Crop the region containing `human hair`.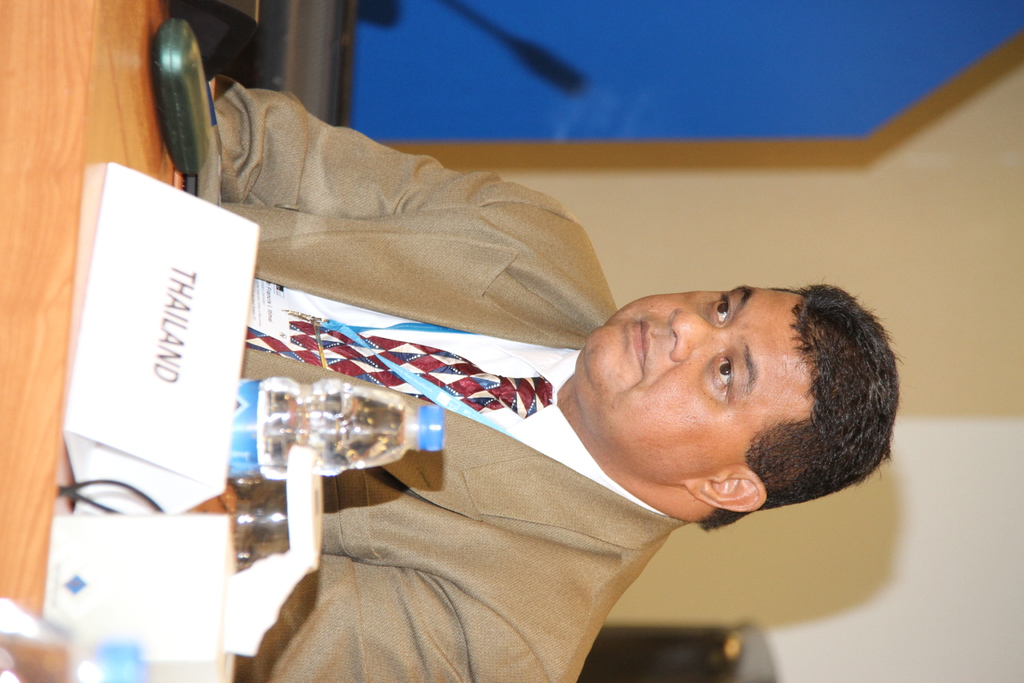
Crop region: [left=694, top=272, right=915, bottom=534].
